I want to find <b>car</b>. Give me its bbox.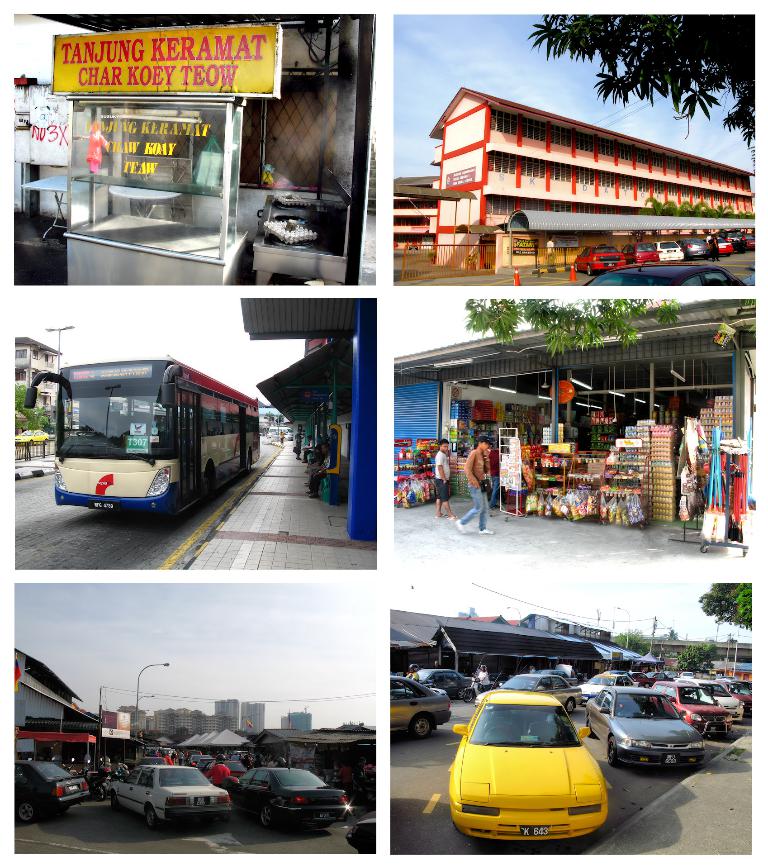
14, 758, 90, 826.
